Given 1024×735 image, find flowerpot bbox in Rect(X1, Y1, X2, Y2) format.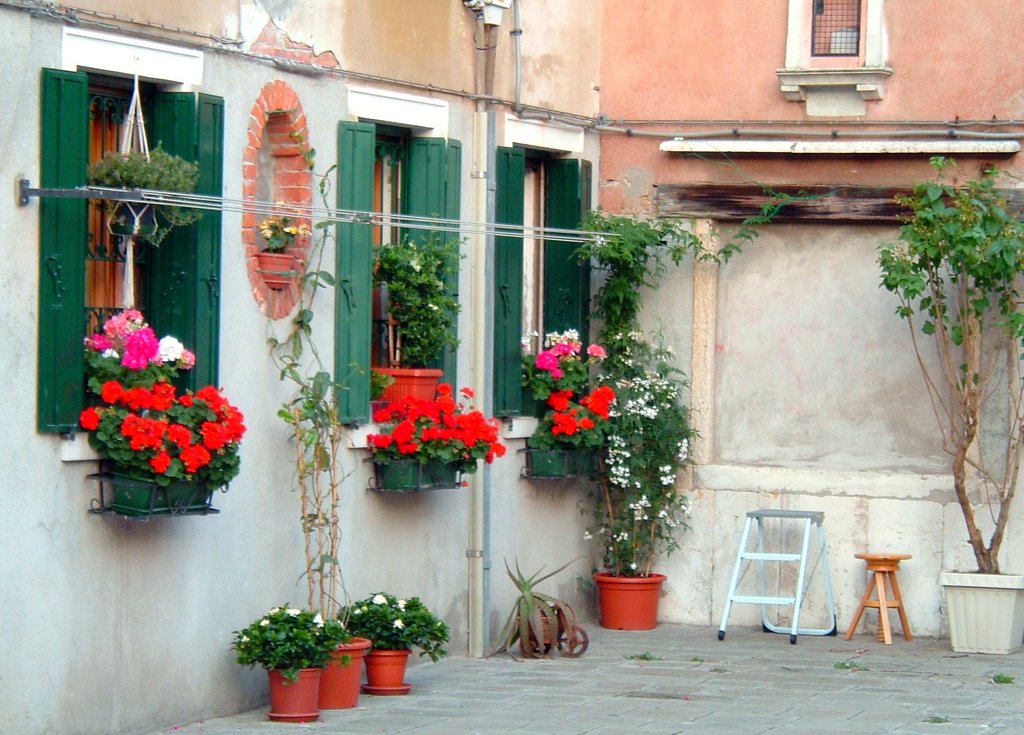
Rect(372, 366, 439, 419).
